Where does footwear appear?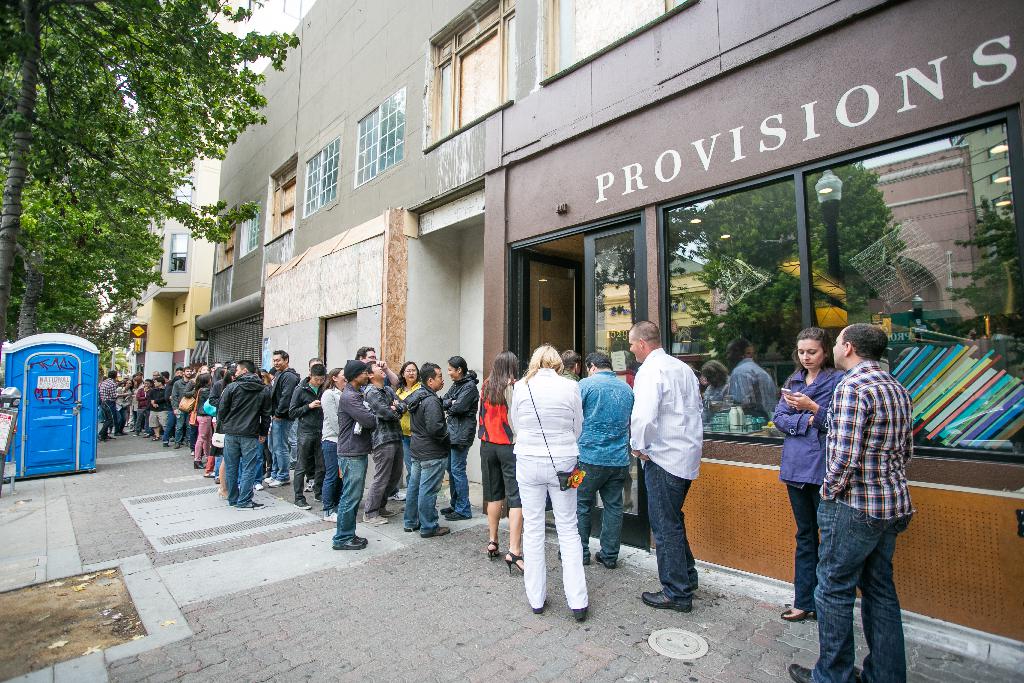
Appears at {"left": 532, "top": 601, "right": 547, "bottom": 613}.
